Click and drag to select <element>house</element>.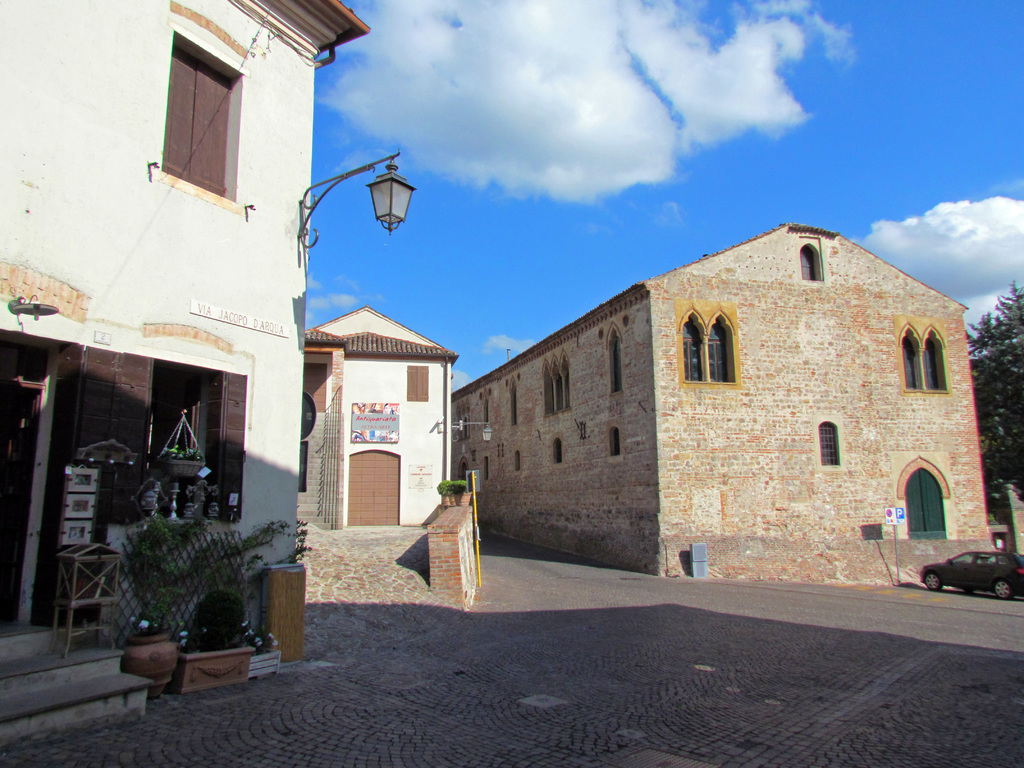
Selection: box=[292, 301, 458, 533].
